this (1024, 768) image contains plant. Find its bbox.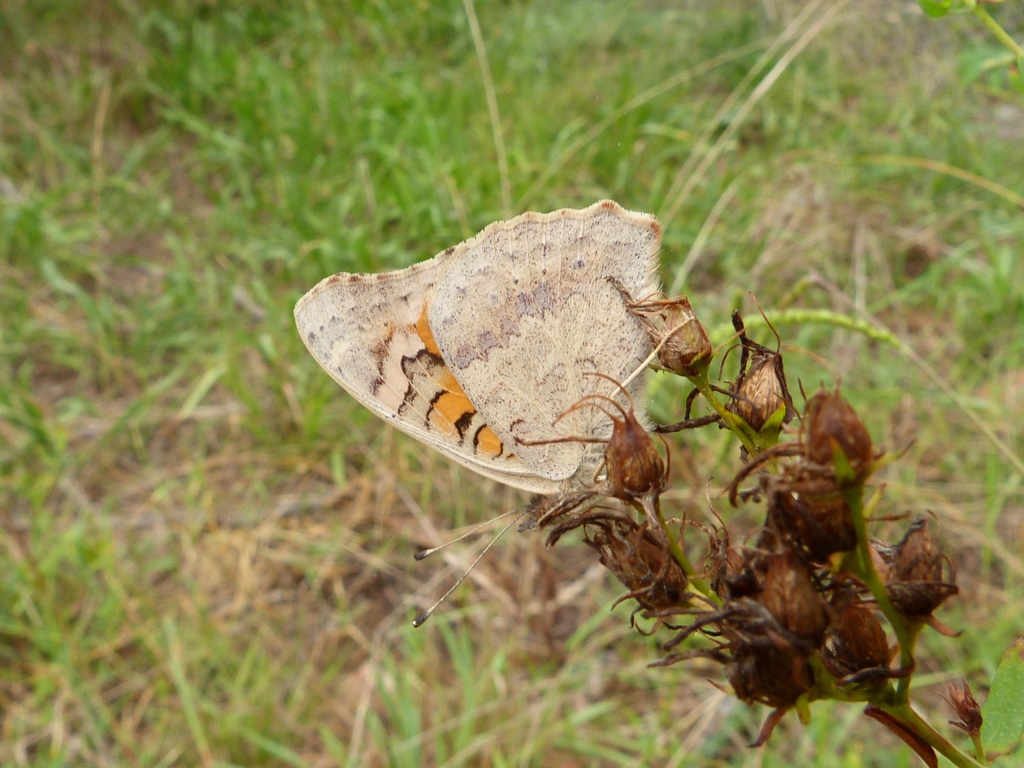
Rect(658, 311, 984, 751).
